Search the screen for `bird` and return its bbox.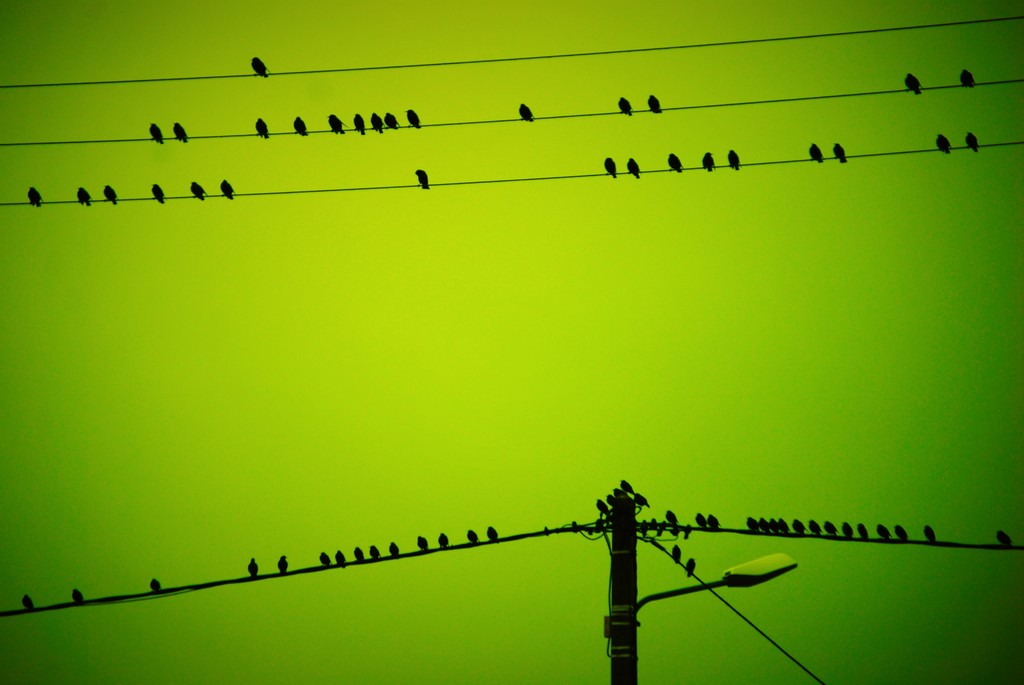
Found: x1=417, y1=534, x2=428, y2=549.
